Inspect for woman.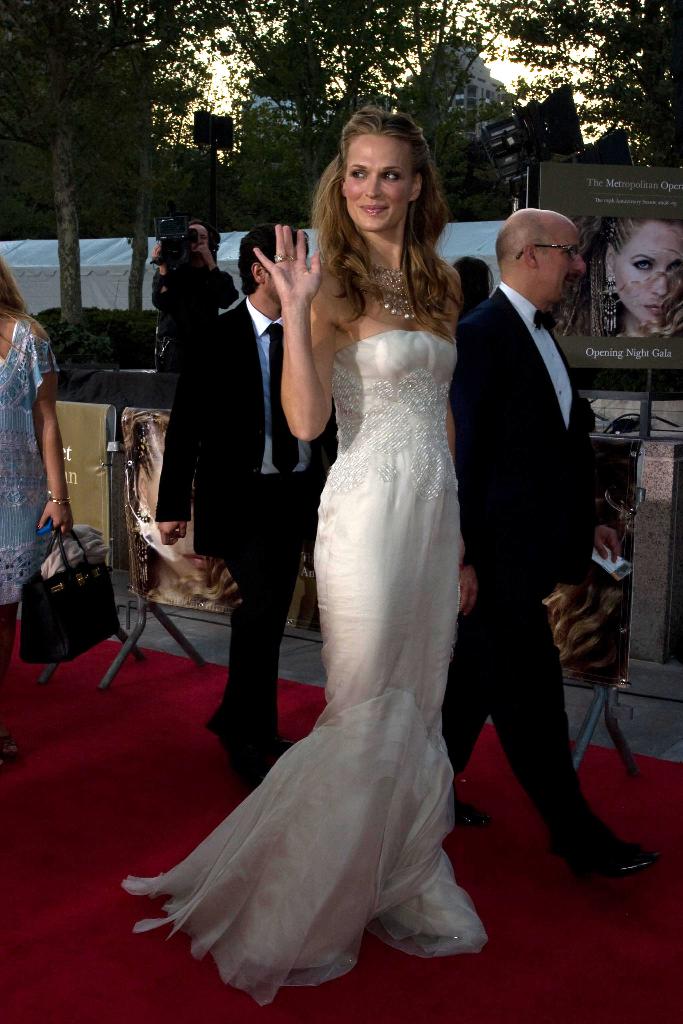
Inspection: x1=247, y1=103, x2=479, y2=988.
